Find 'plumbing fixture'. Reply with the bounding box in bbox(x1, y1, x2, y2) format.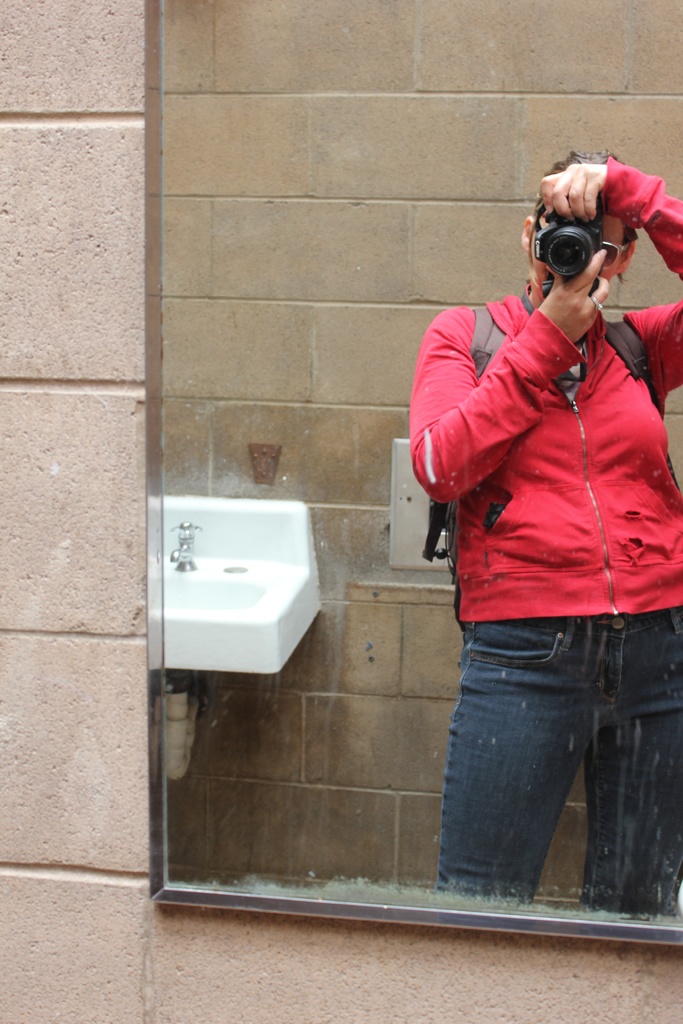
bbox(167, 514, 198, 575).
